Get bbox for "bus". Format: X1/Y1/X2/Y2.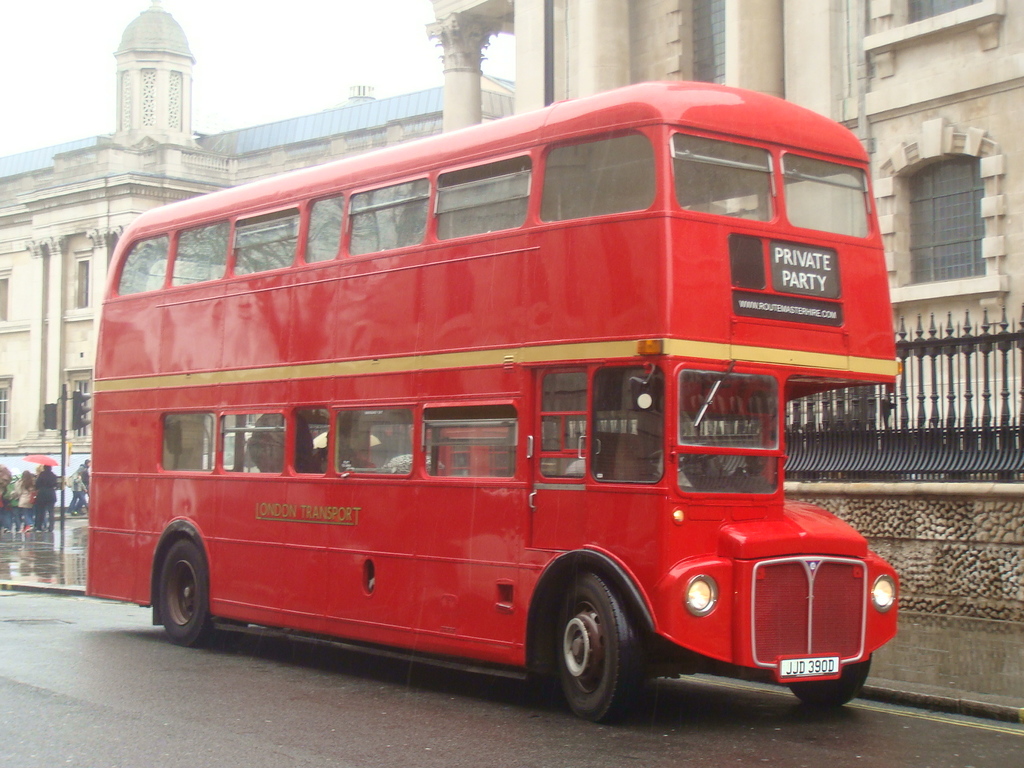
81/80/908/720.
